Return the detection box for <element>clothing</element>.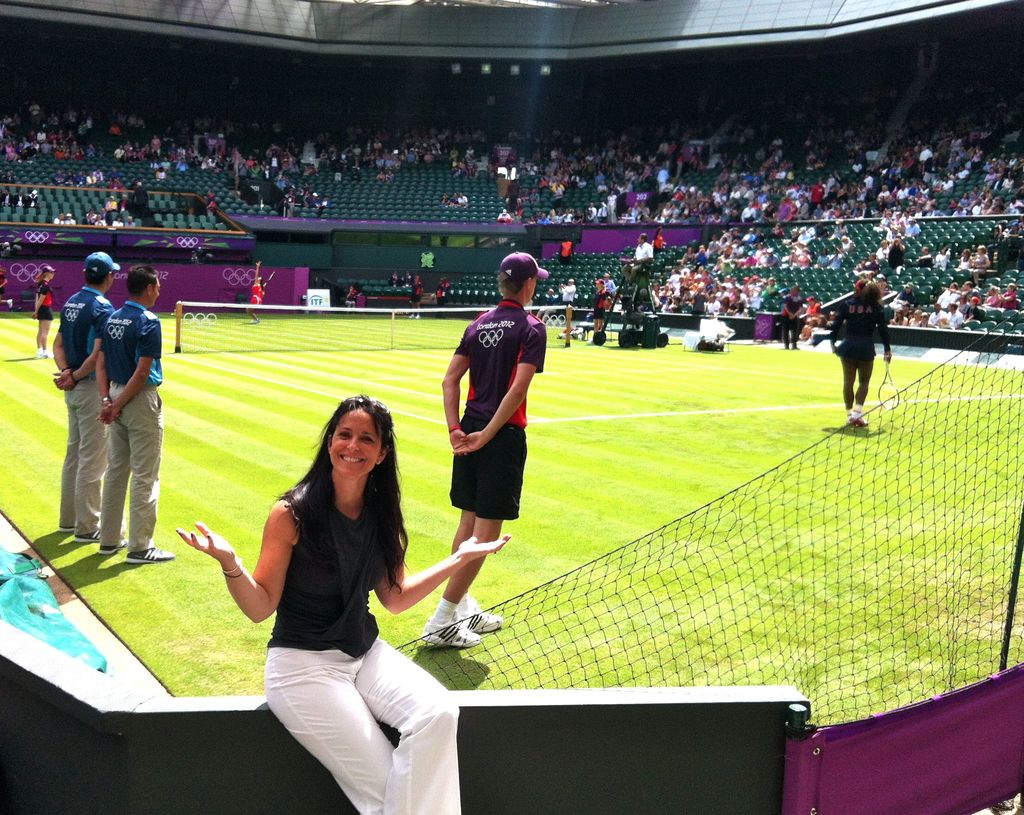
{"x1": 249, "y1": 279, "x2": 270, "y2": 306}.
